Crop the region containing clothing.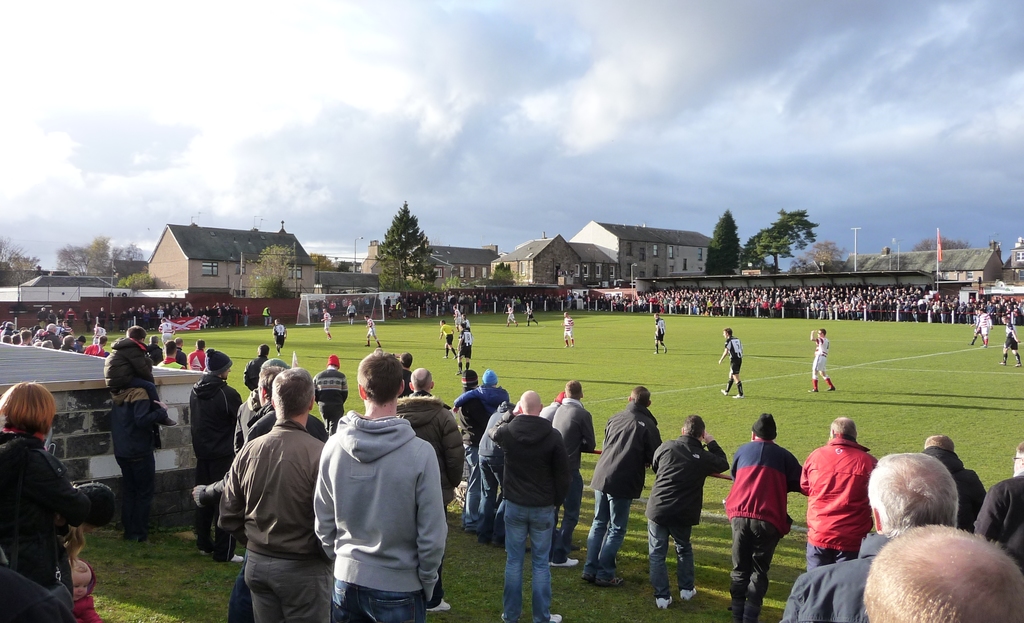
Crop region: [left=367, top=320, right=378, bottom=339].
